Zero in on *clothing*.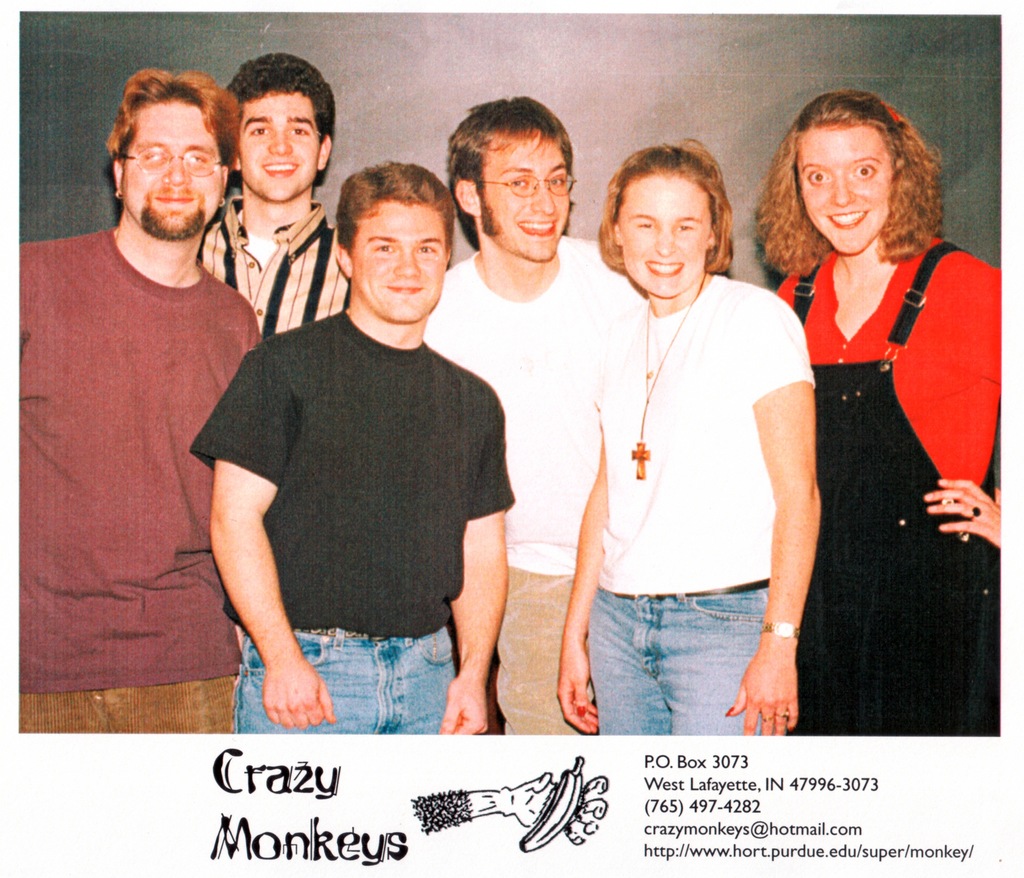
Zeroed in: l=18, t=226, r=264, b=732.
